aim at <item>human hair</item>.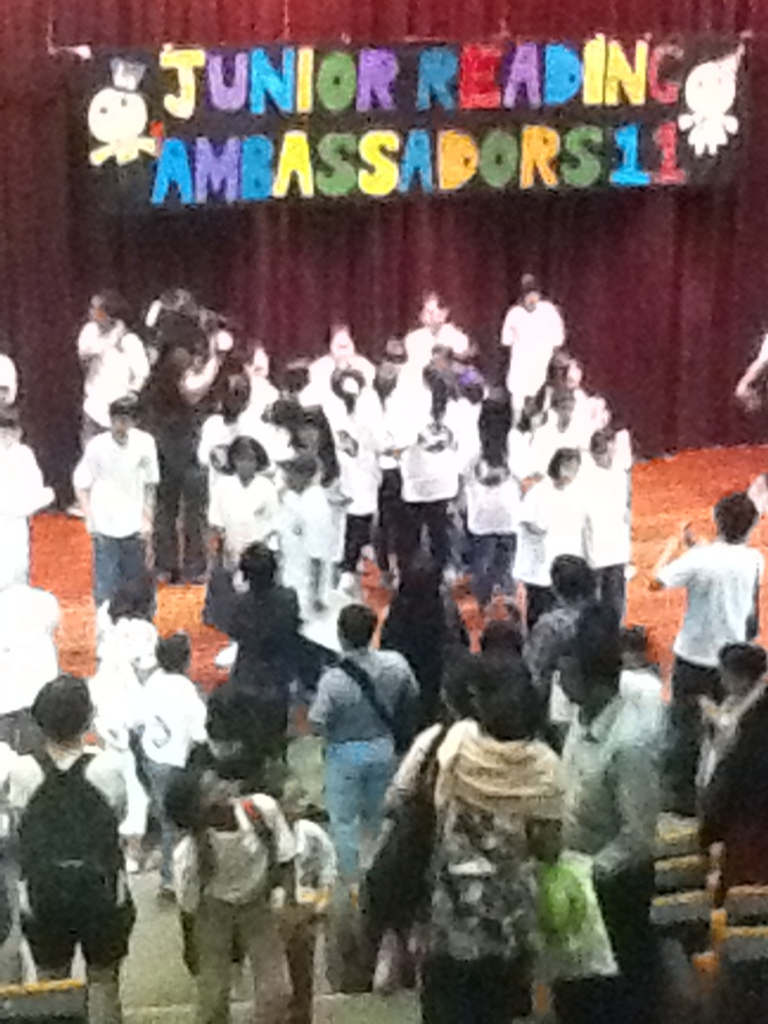
Aimed at Rect(716, 637, 767, 679).
